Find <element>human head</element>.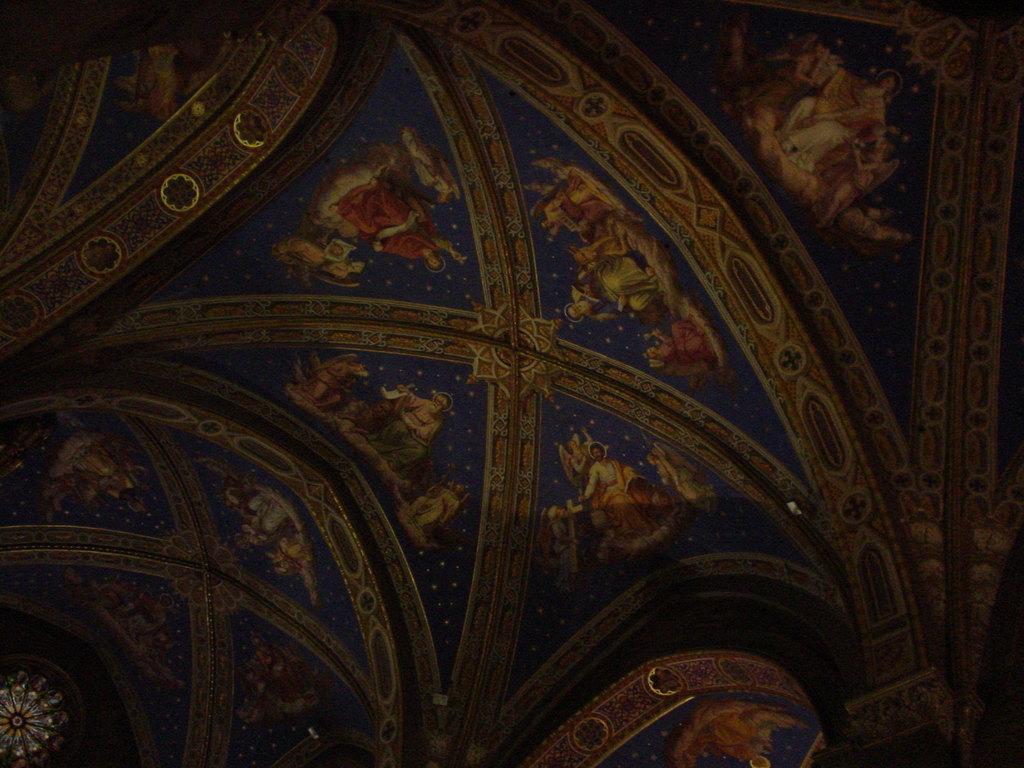
<bbox>329, 246, 342, 259</bbox>.
